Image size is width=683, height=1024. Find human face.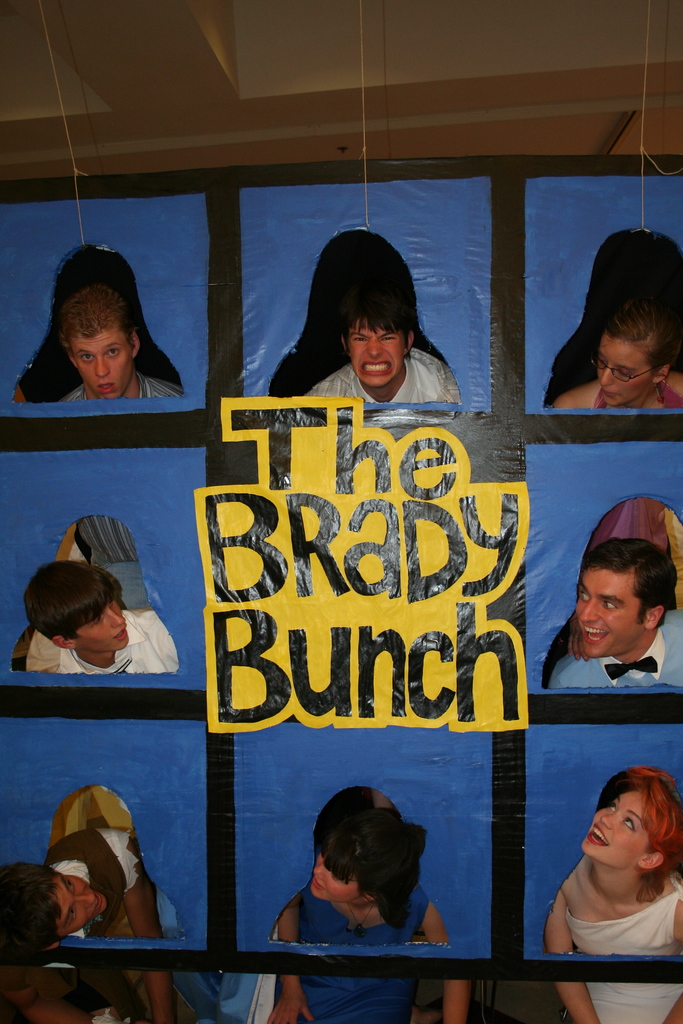
l=350, t=319, r=409, b=390.
